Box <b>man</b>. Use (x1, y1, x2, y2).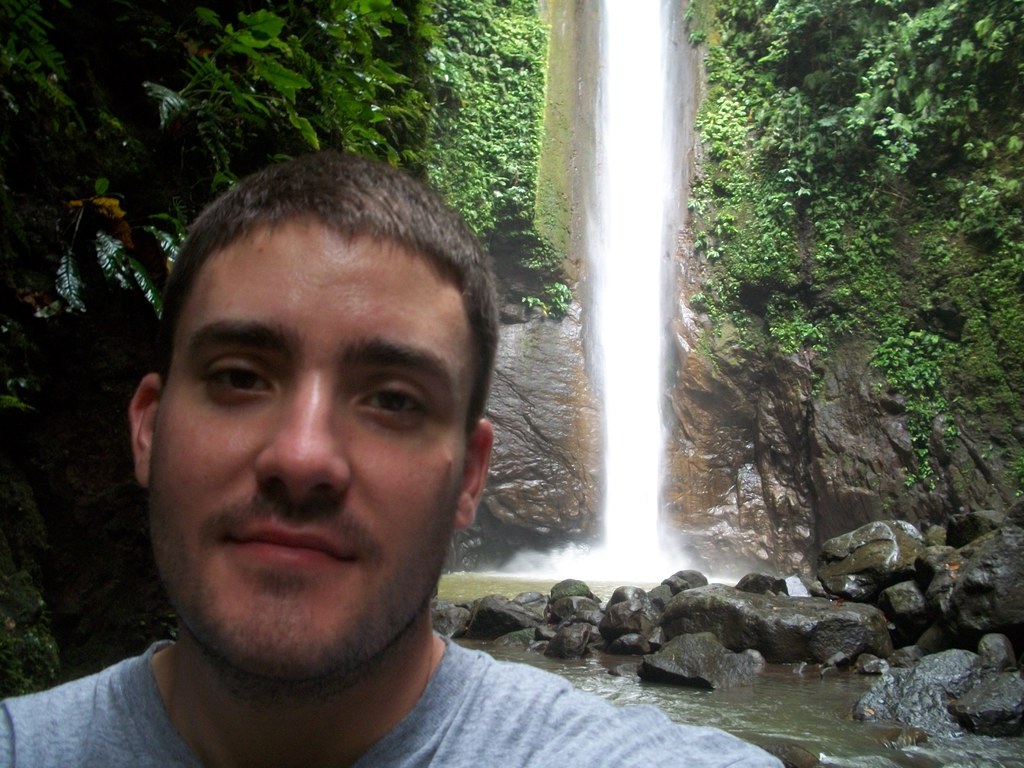
(35, 157, 676, 767).
